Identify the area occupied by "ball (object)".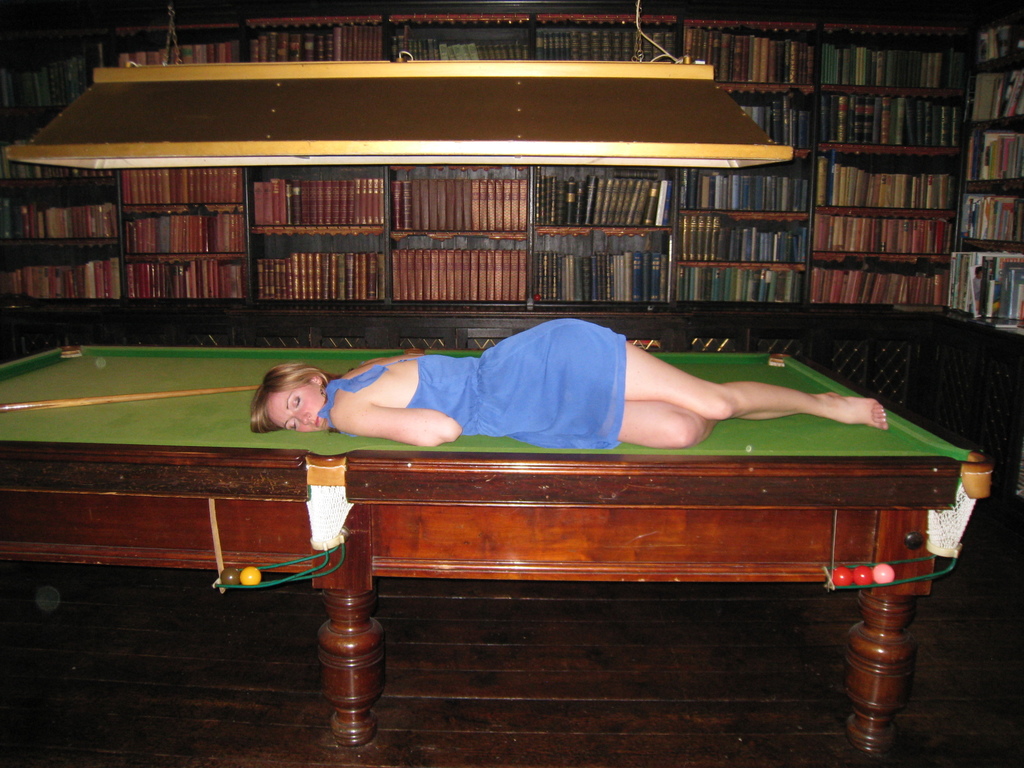
Area: pyautogui.locateOnScreen(219, 569, 239, 589).
